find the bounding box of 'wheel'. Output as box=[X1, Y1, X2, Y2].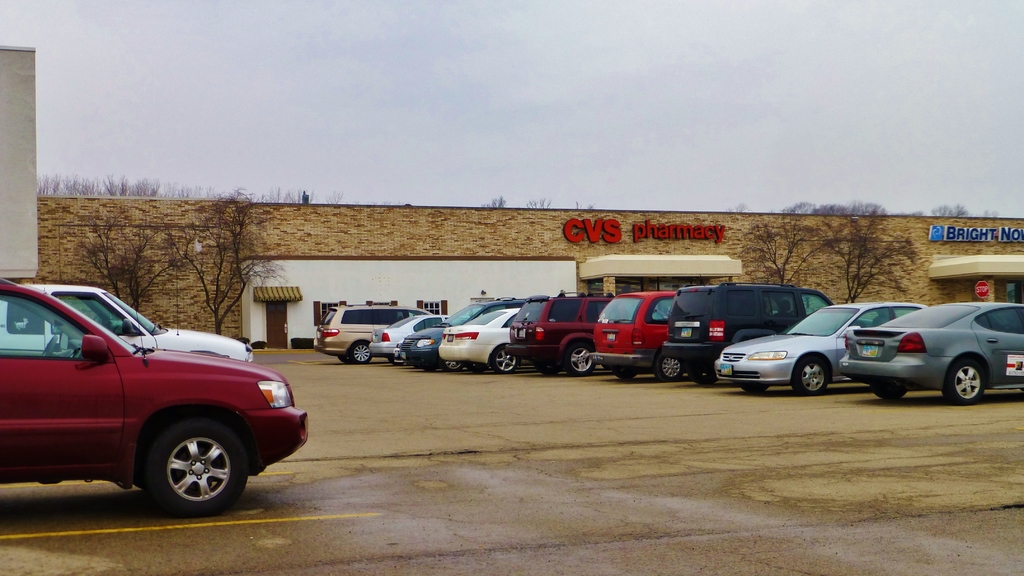
box=[351, 338, 376, 364].
